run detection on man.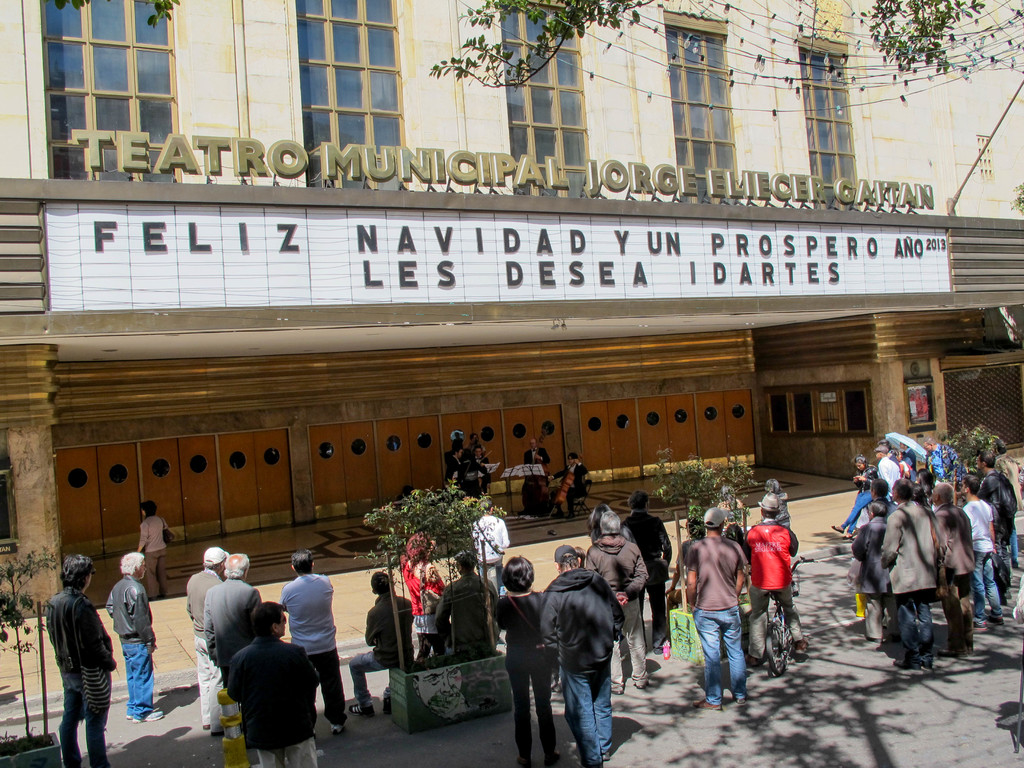
Result: box=[878, 476, 941, 676].
